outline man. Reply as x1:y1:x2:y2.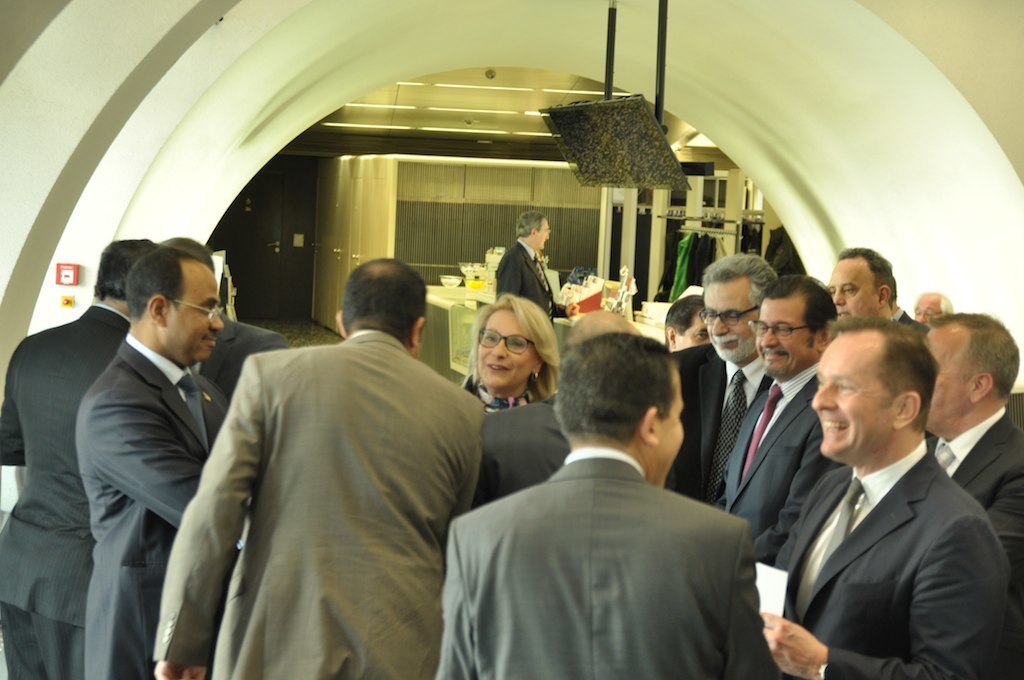
152:255:488:679.
